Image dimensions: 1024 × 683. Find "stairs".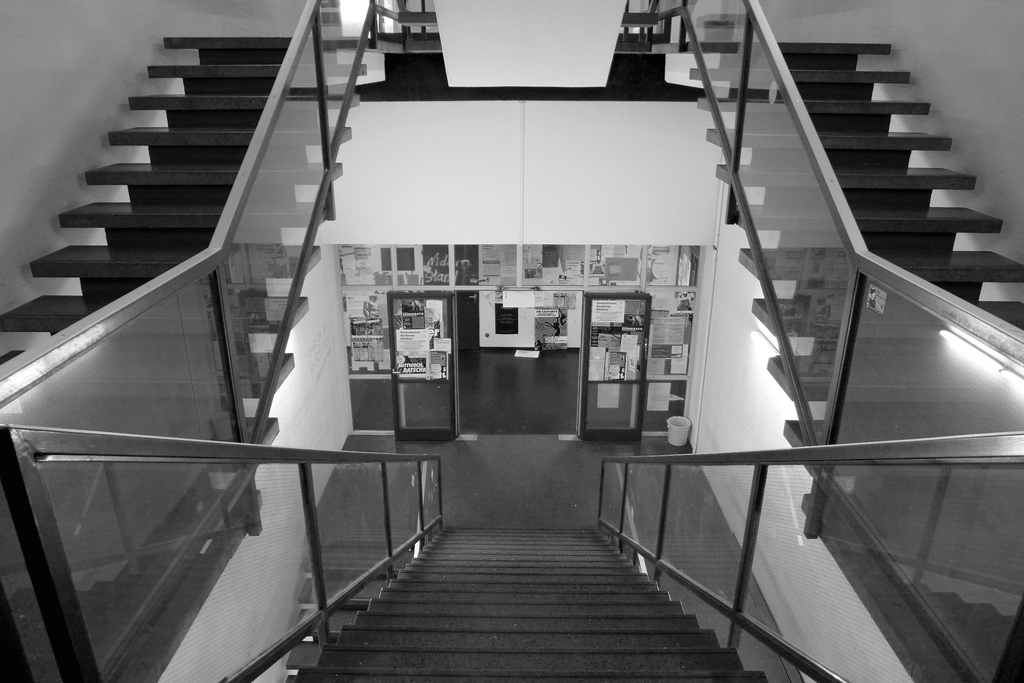
(284,519,769,682).
